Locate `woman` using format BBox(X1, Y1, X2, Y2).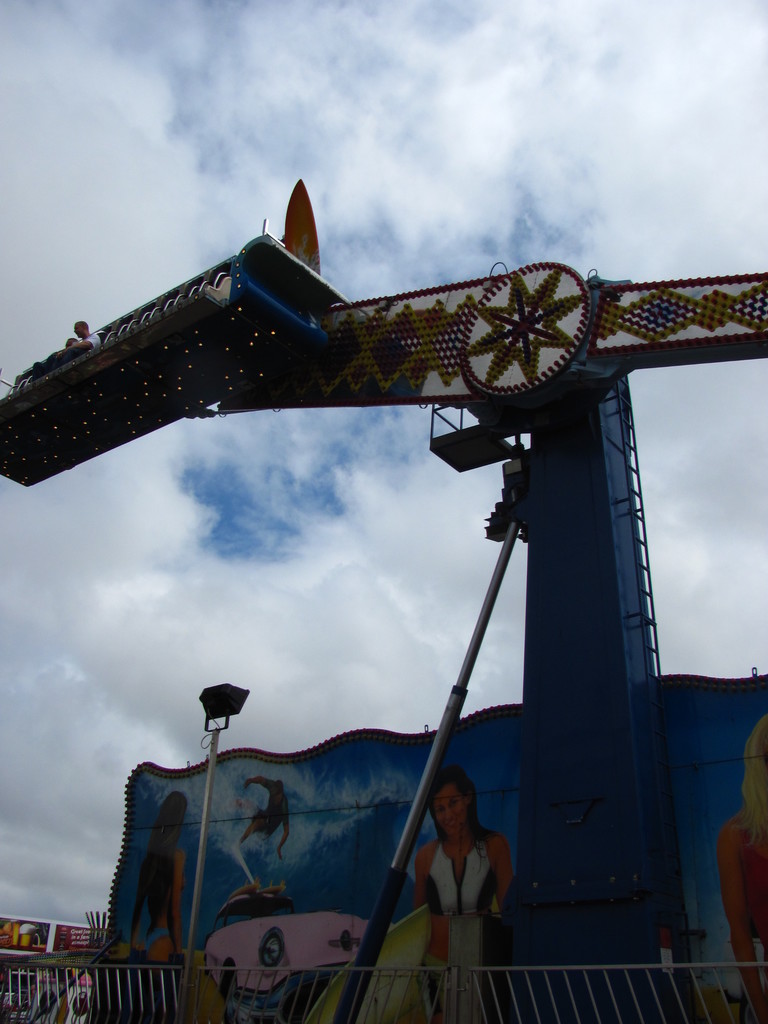
BBox(413, 771, 512, 1023).
